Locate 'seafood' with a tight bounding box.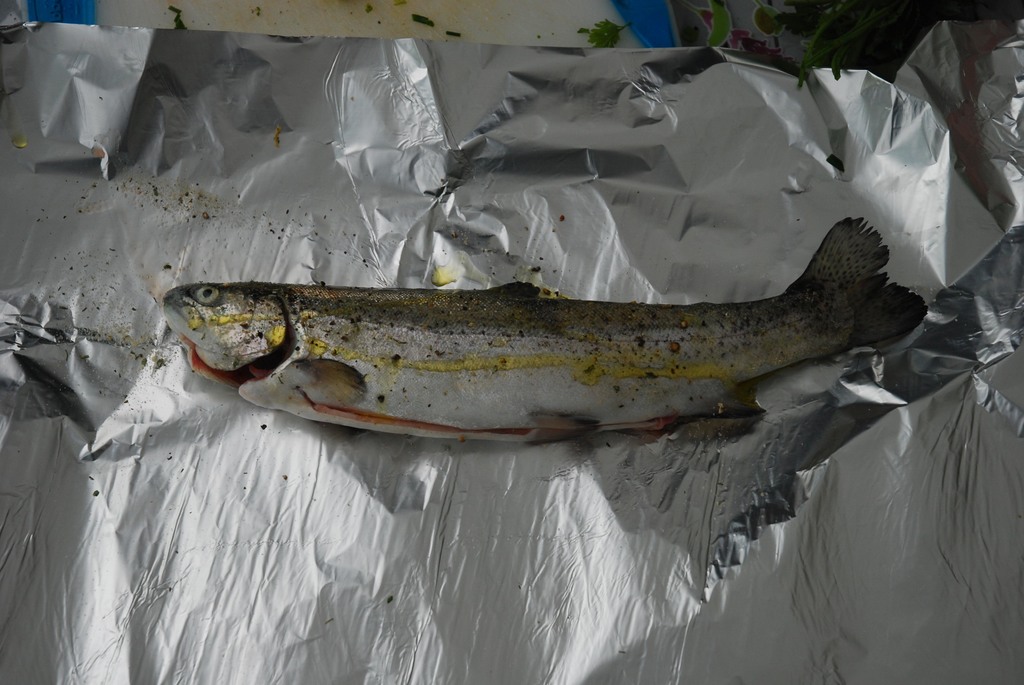
box=[160, 216, 932, 442].
